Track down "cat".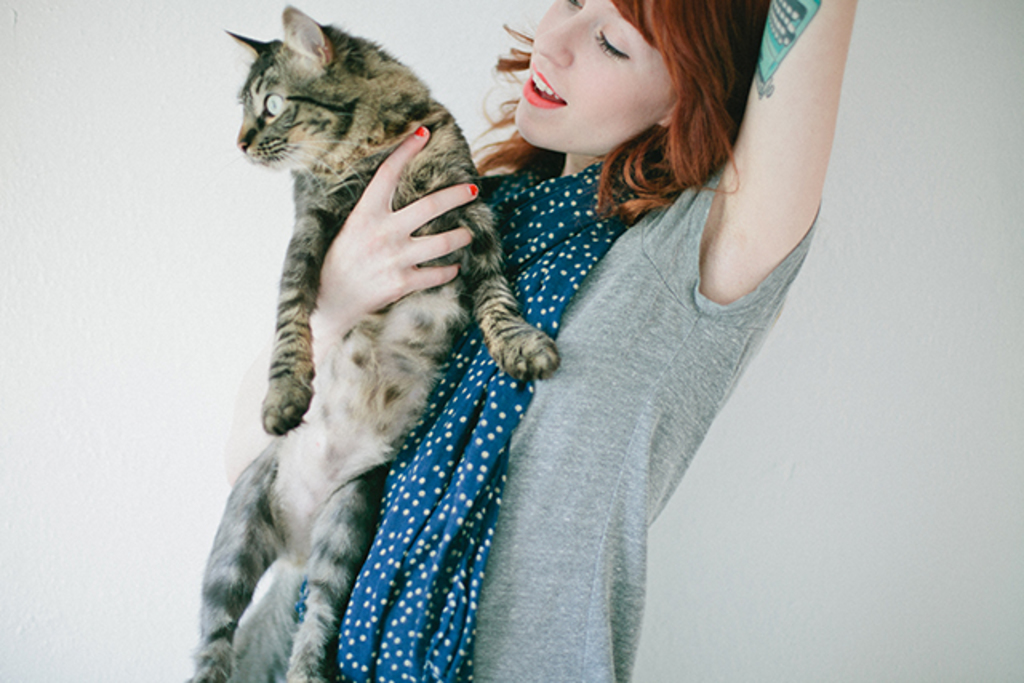
Tracked to [left=184, top=3, right=562, bottom=681].
